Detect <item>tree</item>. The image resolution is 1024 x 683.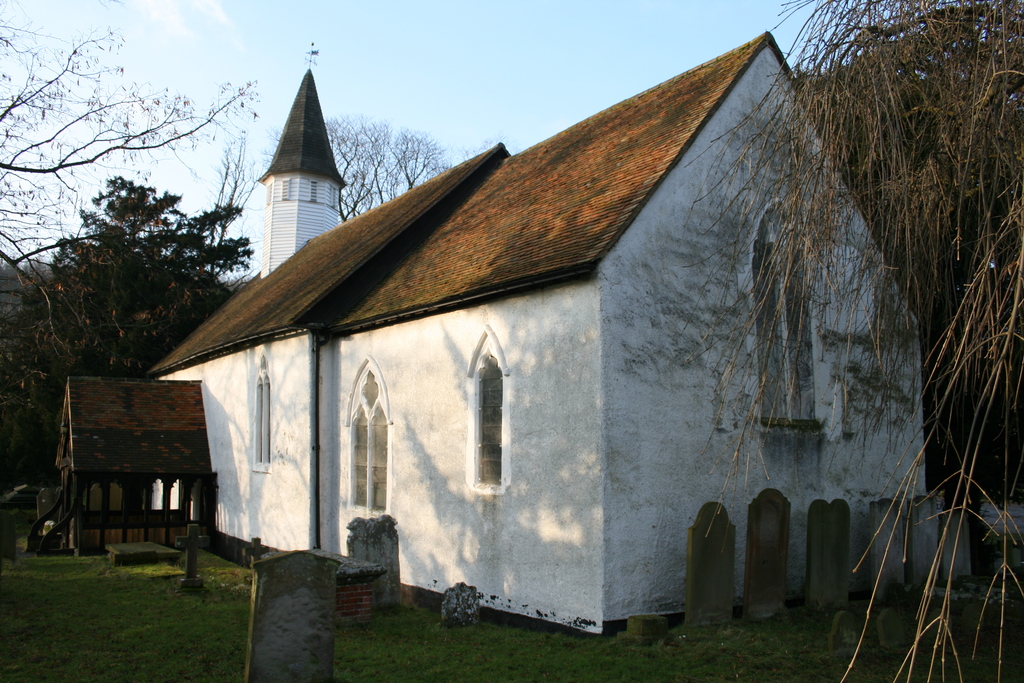
[209, 106, 471, 274].
